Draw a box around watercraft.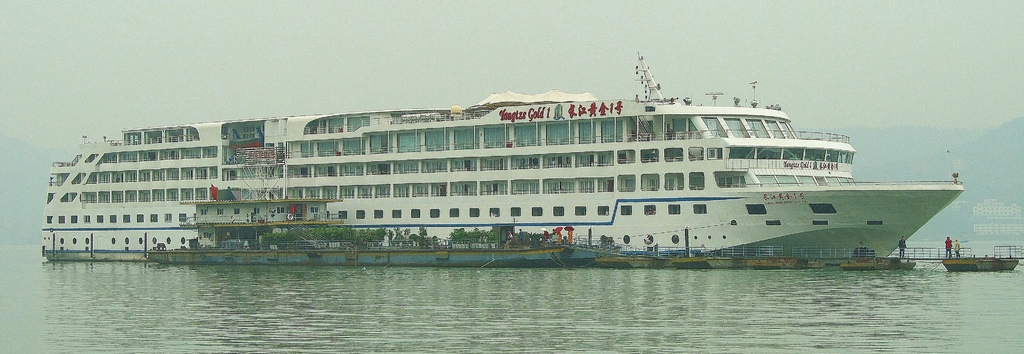
l=18, t=89, r=986, b=249.
